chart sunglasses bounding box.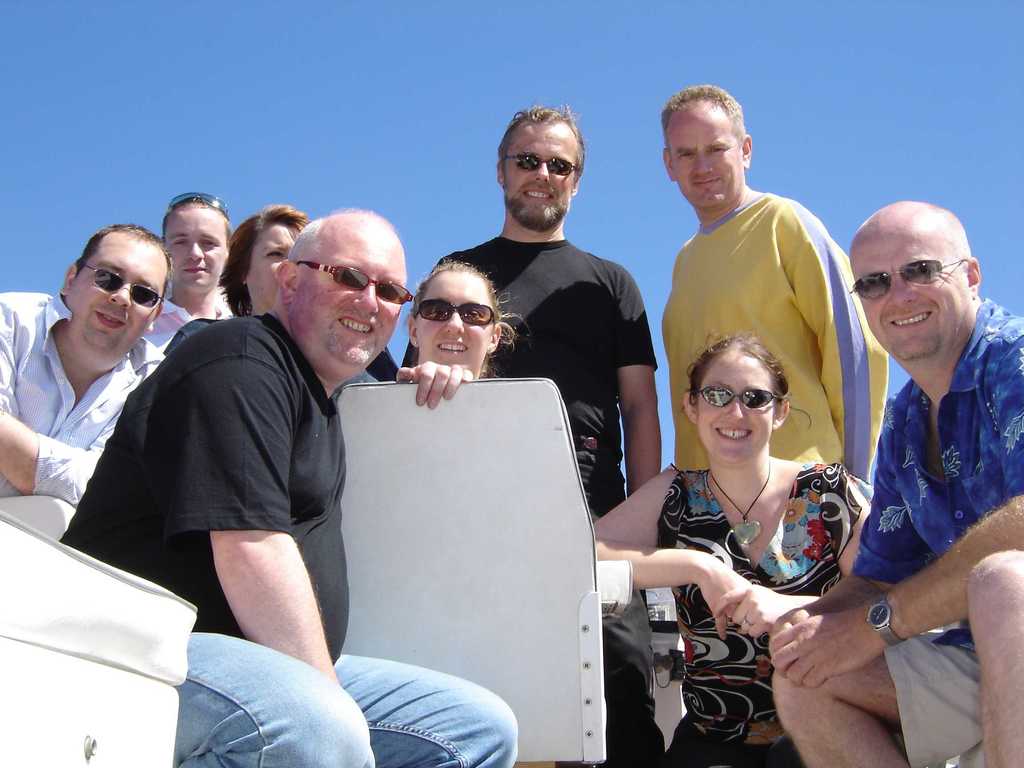
Charted: (x1=695, y1=385, x2=774, y2=410).
